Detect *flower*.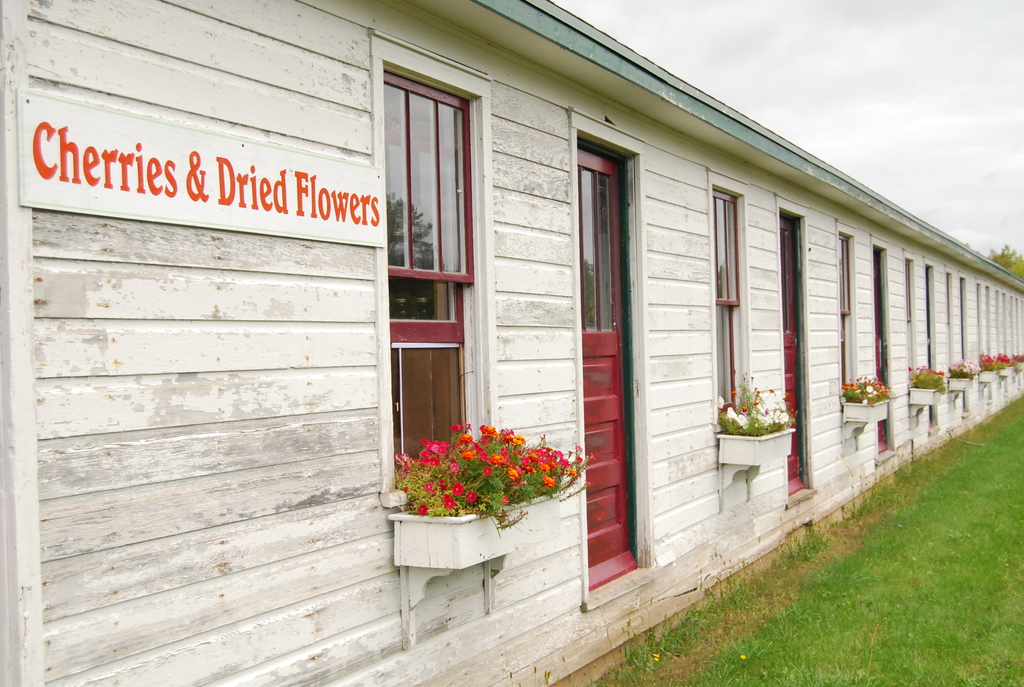
Detected at 451/484/466/497.
